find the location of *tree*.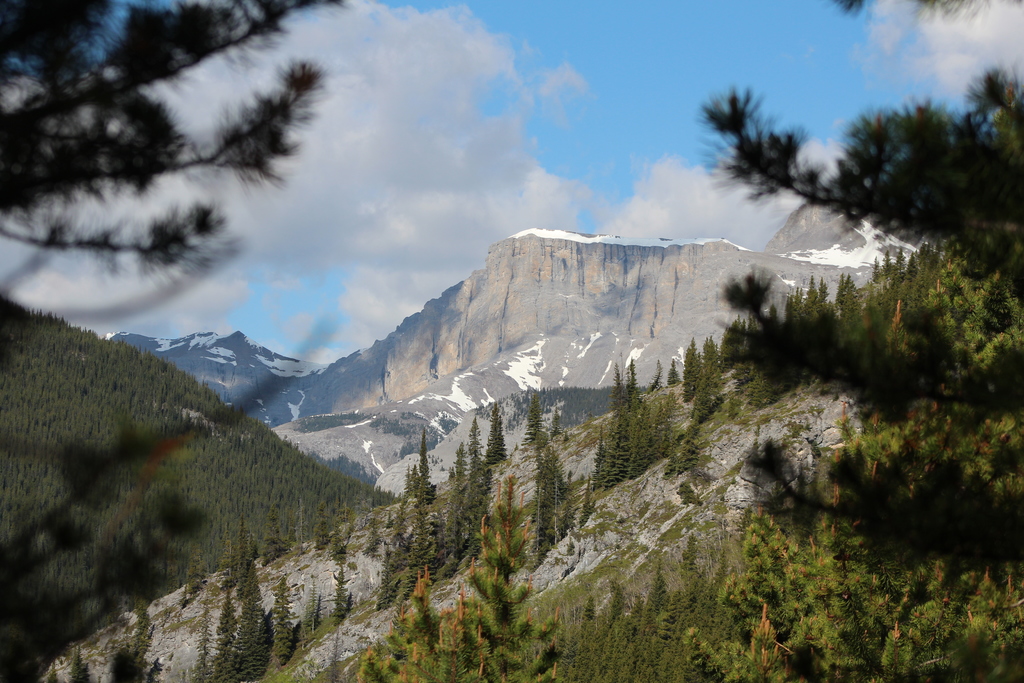
Location: left=454, top=443, right=471, bottom=475.
